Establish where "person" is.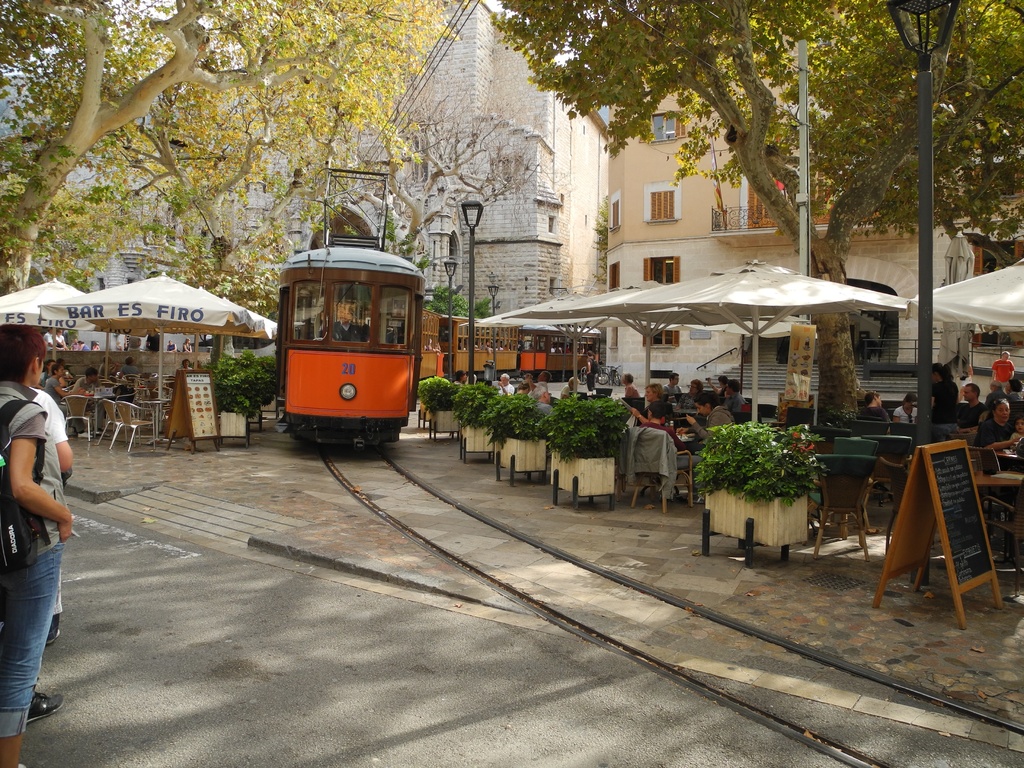
Established at x1=31 y1=384 x2=77 y2=644.
